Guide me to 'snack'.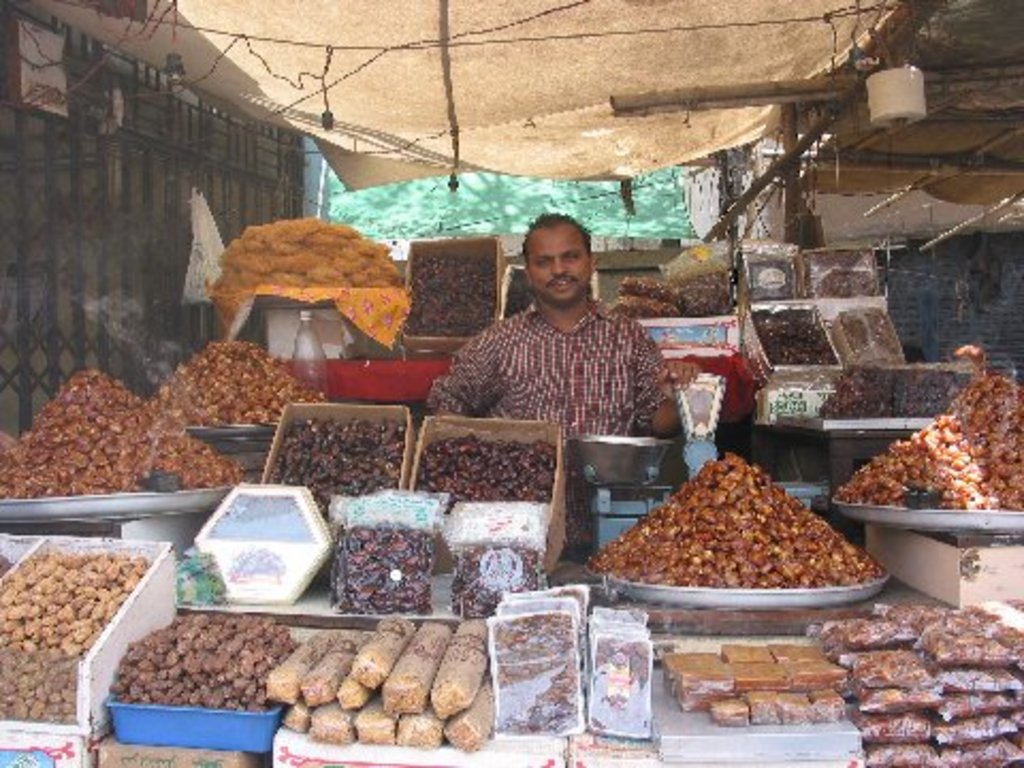
Guidance: bbox=(593, 452, 881, 591).
